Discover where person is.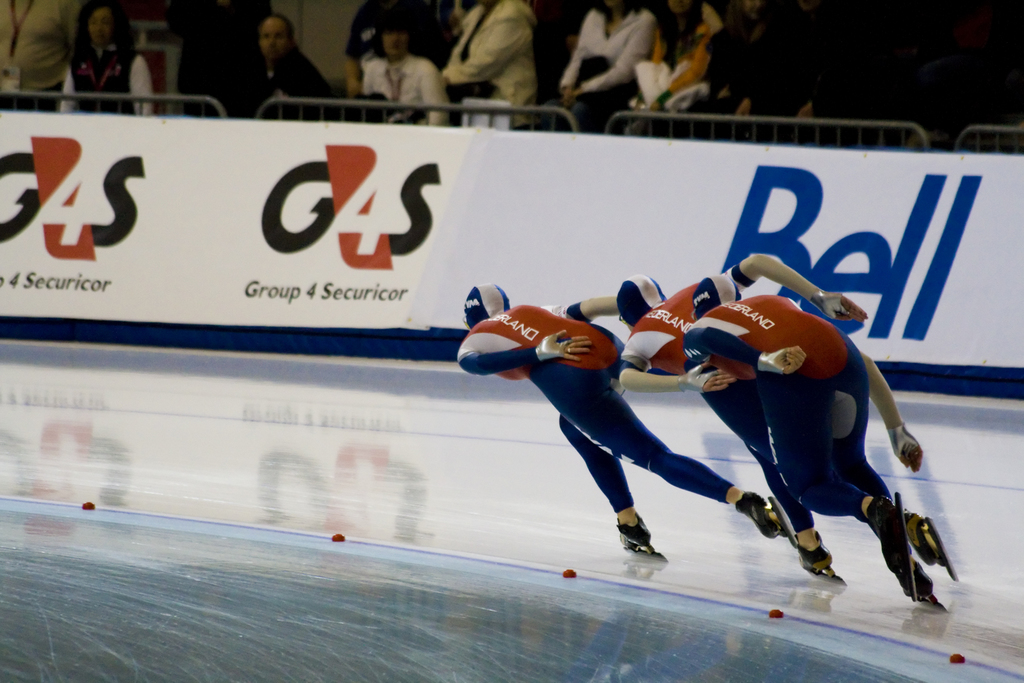
Discovered at pyautogui.locateOnScreen(614, 251, 870, 581).
